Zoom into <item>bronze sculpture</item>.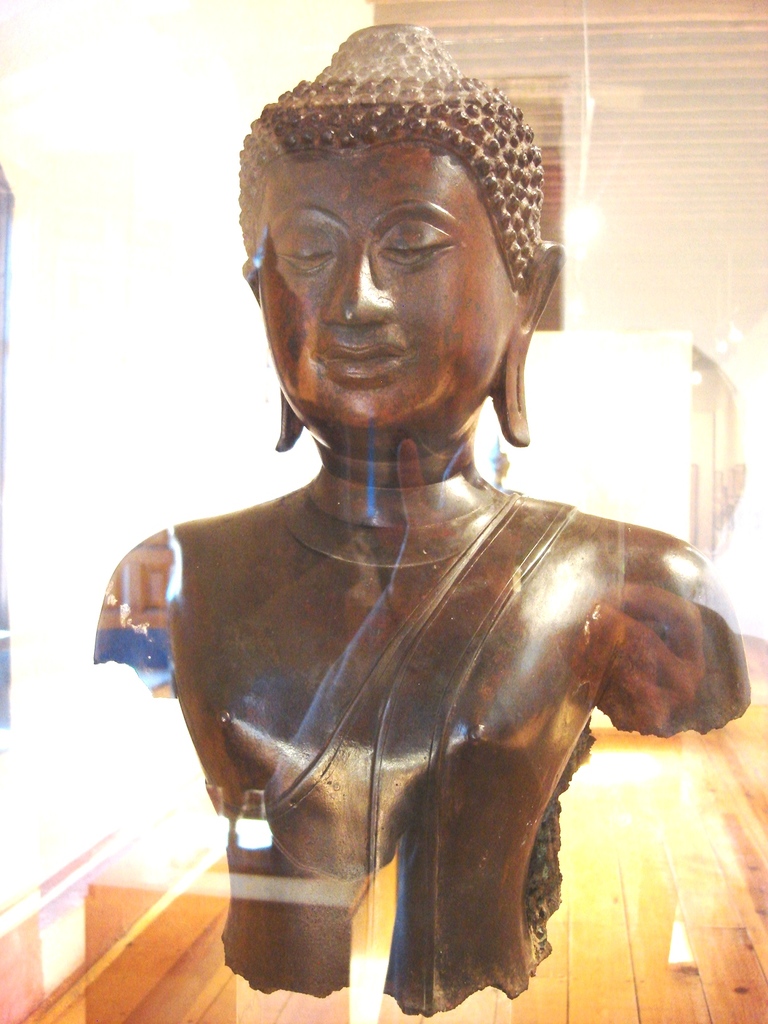
Zoom target: detection(77, 66, 764, 1023).
